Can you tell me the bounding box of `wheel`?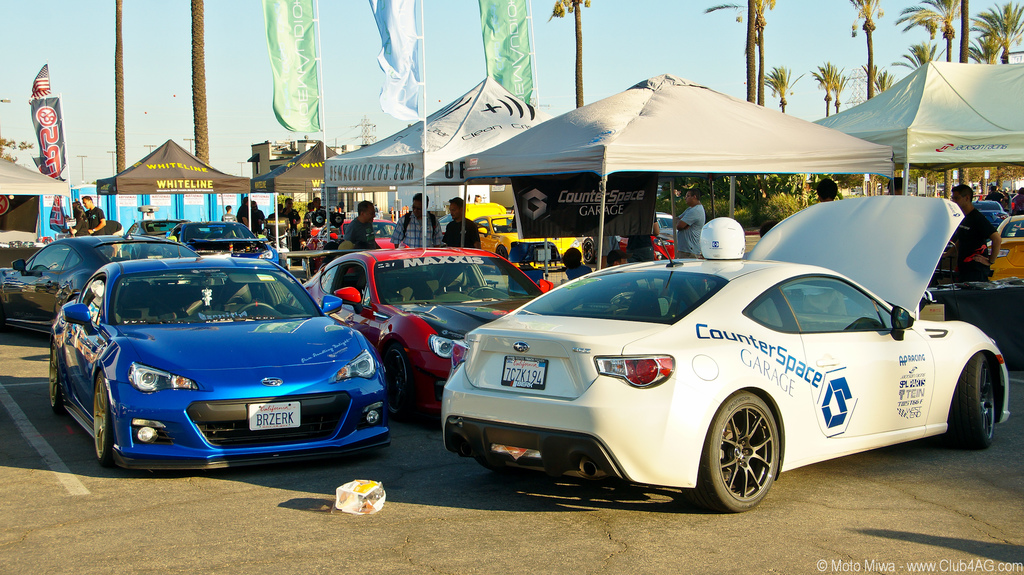
(47, 334, 72, 411).
